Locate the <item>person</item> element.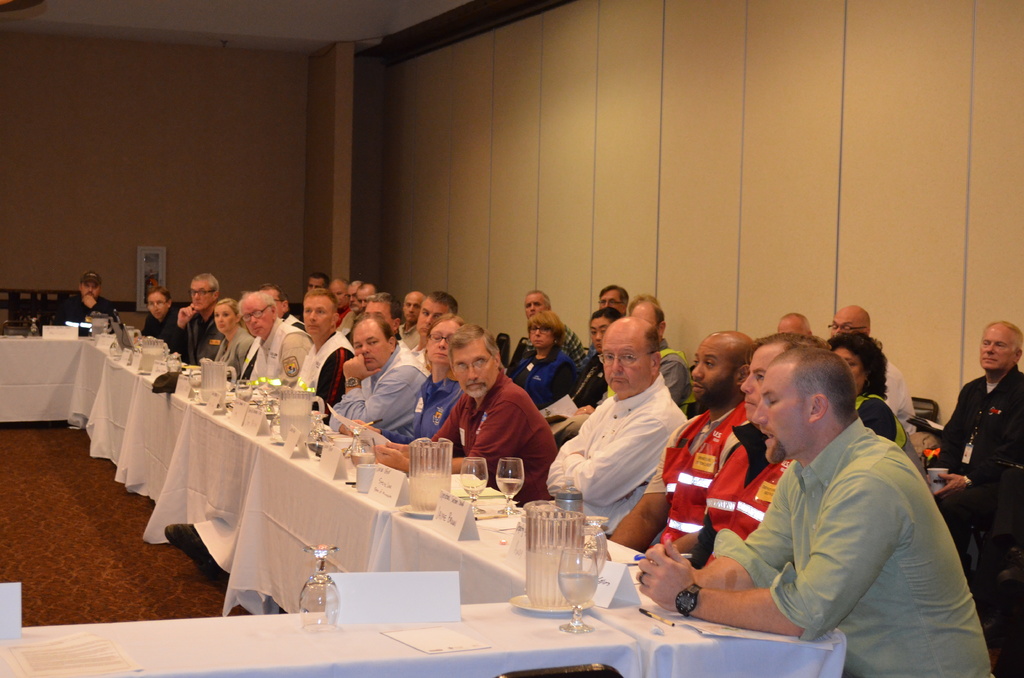
Element bbox: [x1=637, y1=347, x2=996, y2=677].
